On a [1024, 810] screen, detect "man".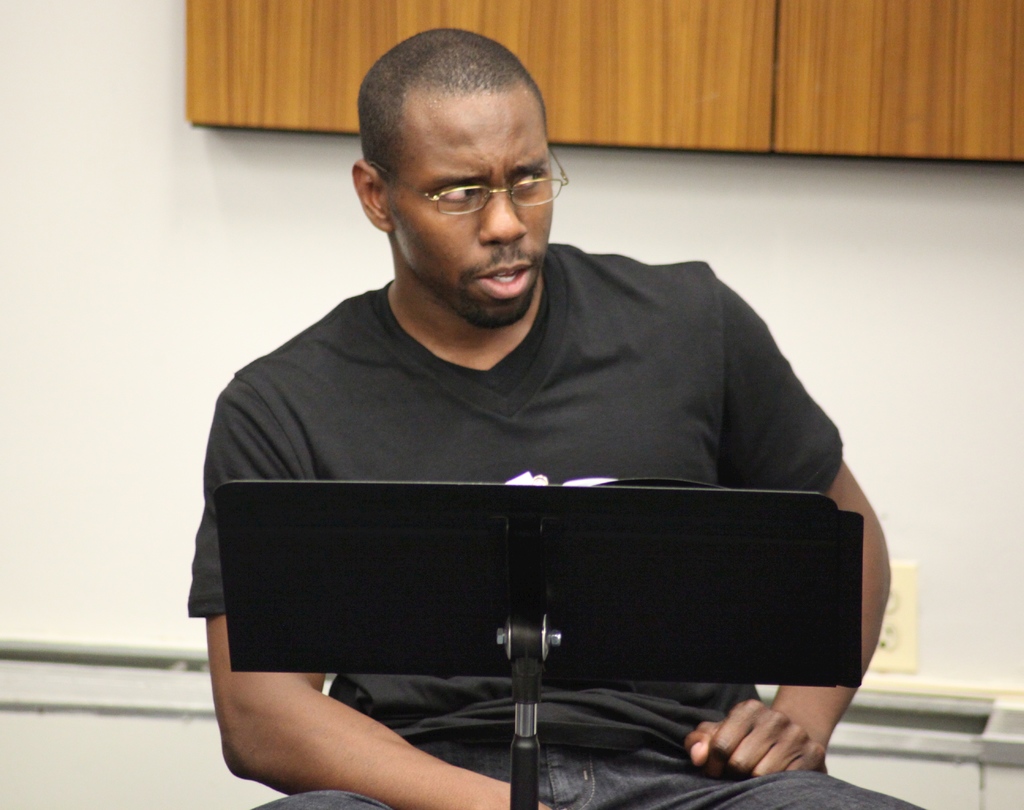
(x1=161, y1=50, x2=916, y2=799).
